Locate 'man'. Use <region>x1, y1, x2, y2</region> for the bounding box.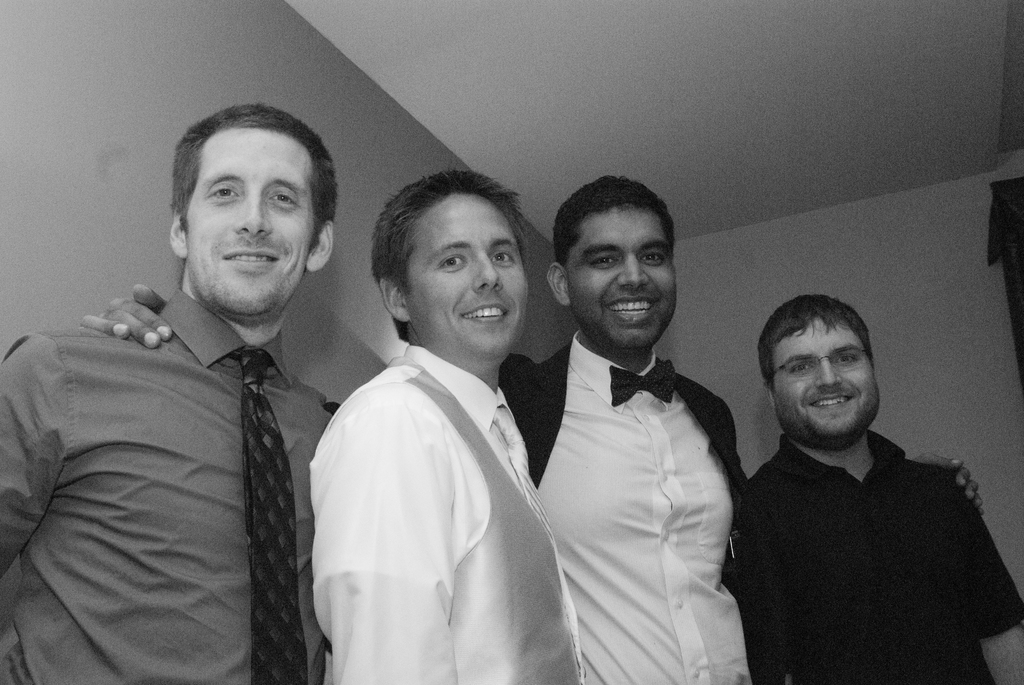
<region>81, 175, 984, 684</region>.
